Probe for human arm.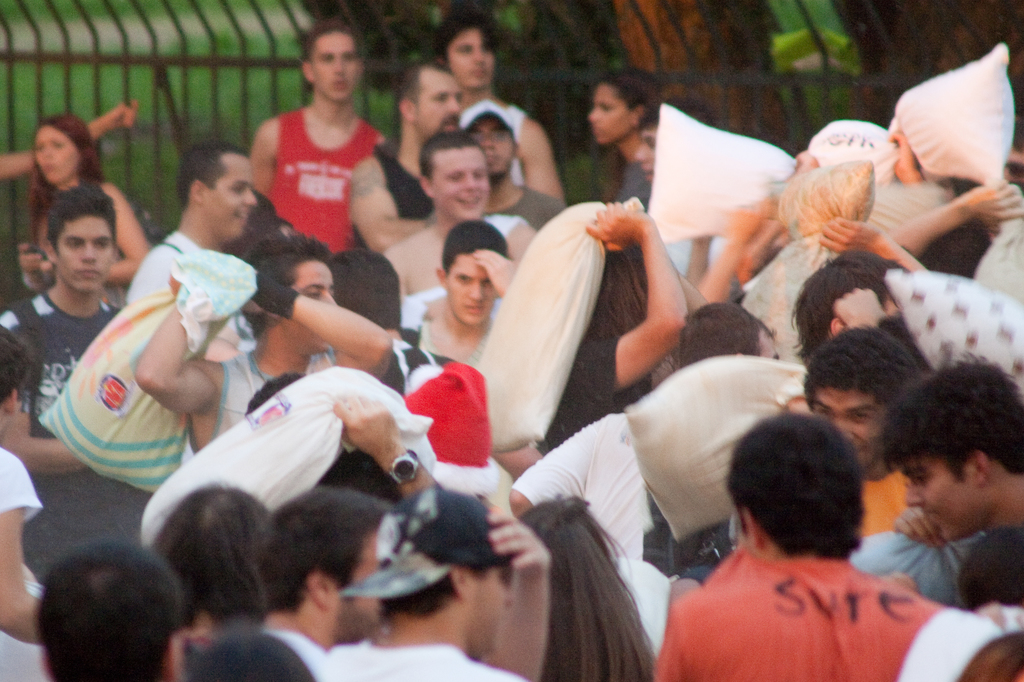
Probe result: 879, 179, 1023, 232.
